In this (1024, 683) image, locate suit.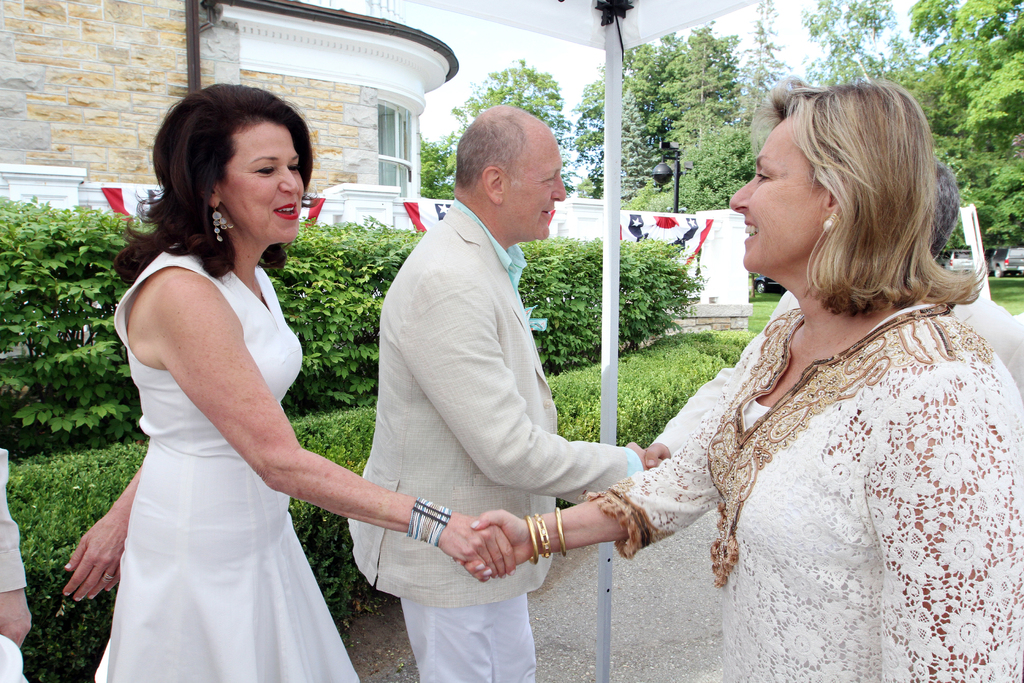
Bounding box: left=349, top=199, right=643, bottom=682.
